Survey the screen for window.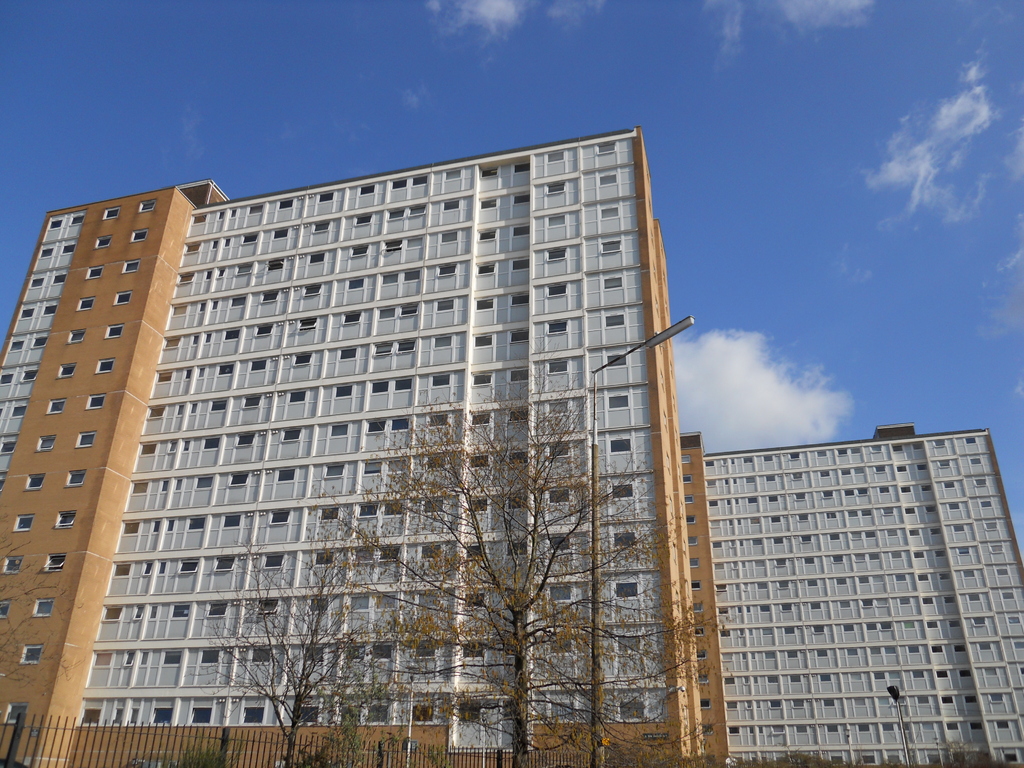
Survey found: x1=282 y1=428 x2=300 y2=443.
